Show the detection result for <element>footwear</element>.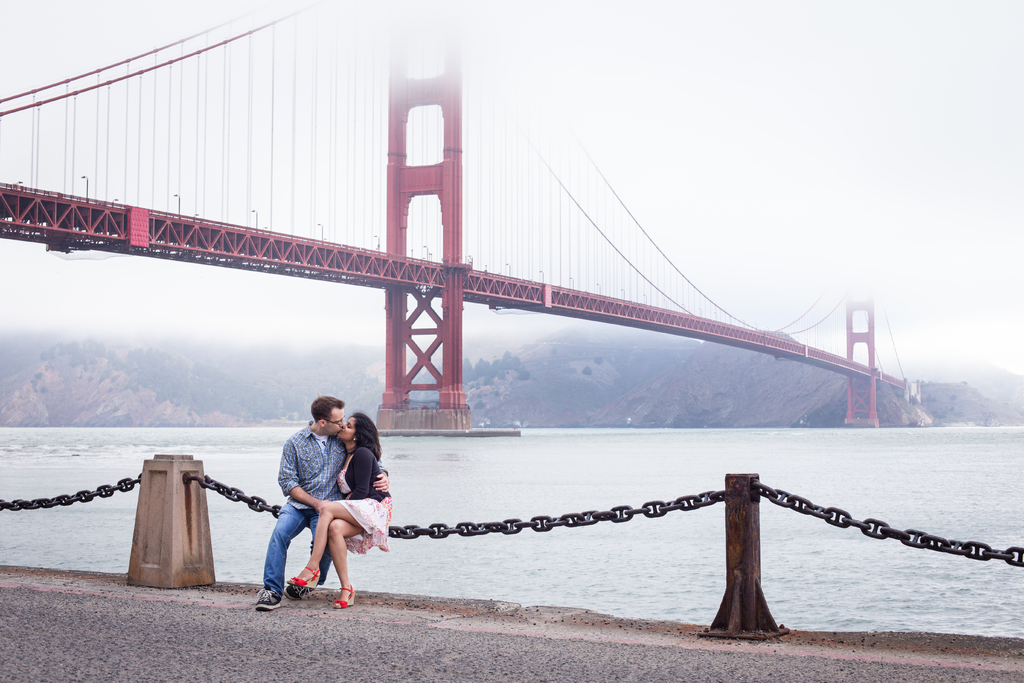
(252,587,282,608).
